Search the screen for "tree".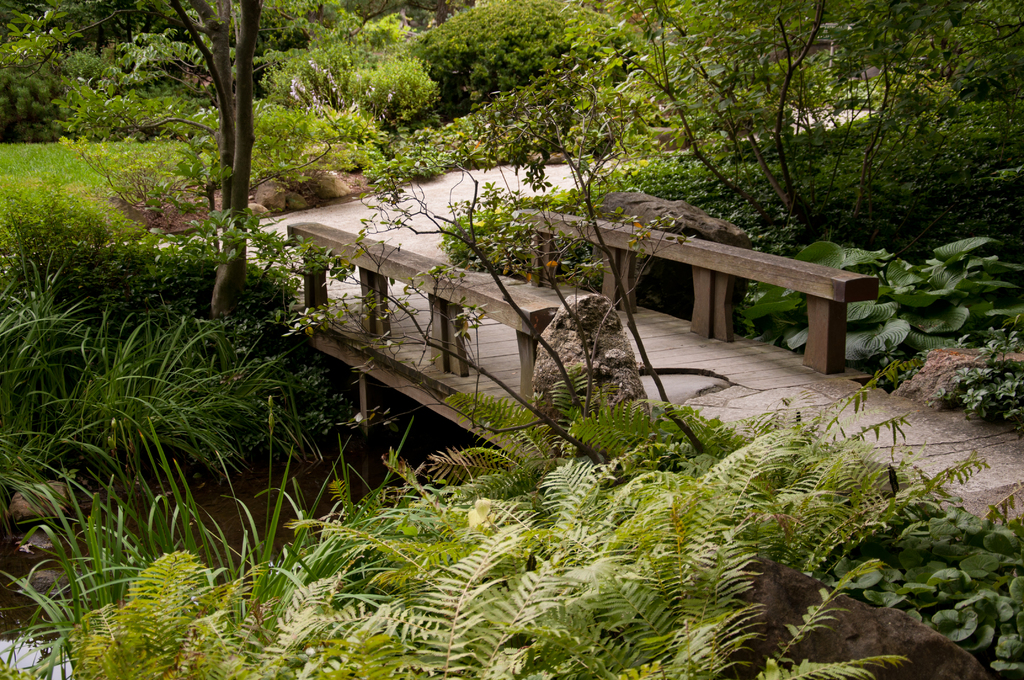
Found at box(75, 0, 402, 282).
